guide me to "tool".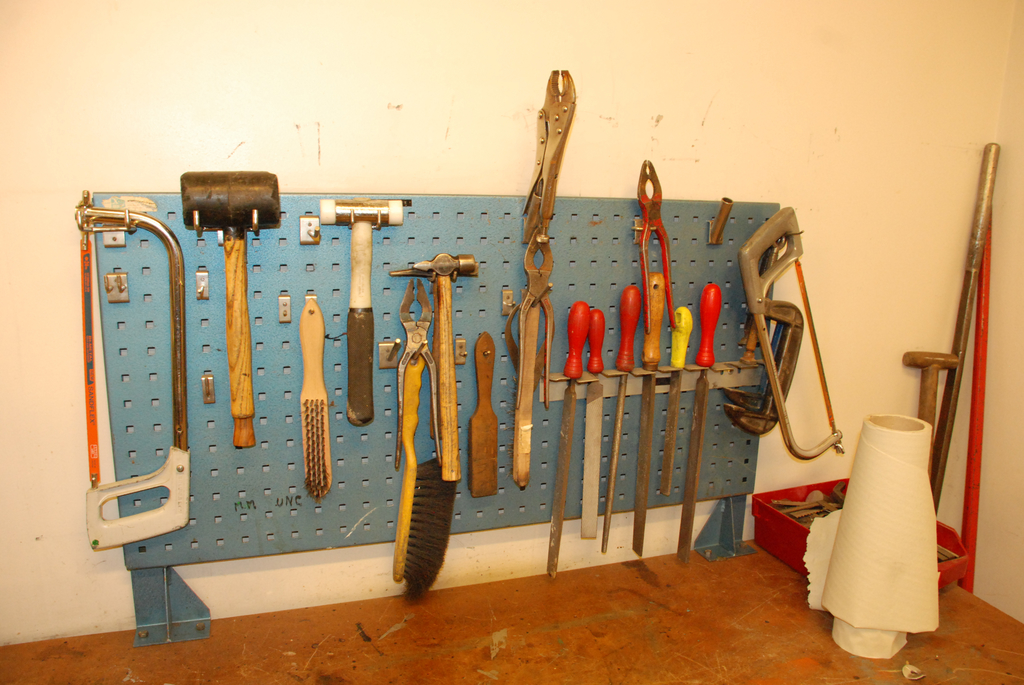
Guidance: box=[634, 268, 665, 559].
